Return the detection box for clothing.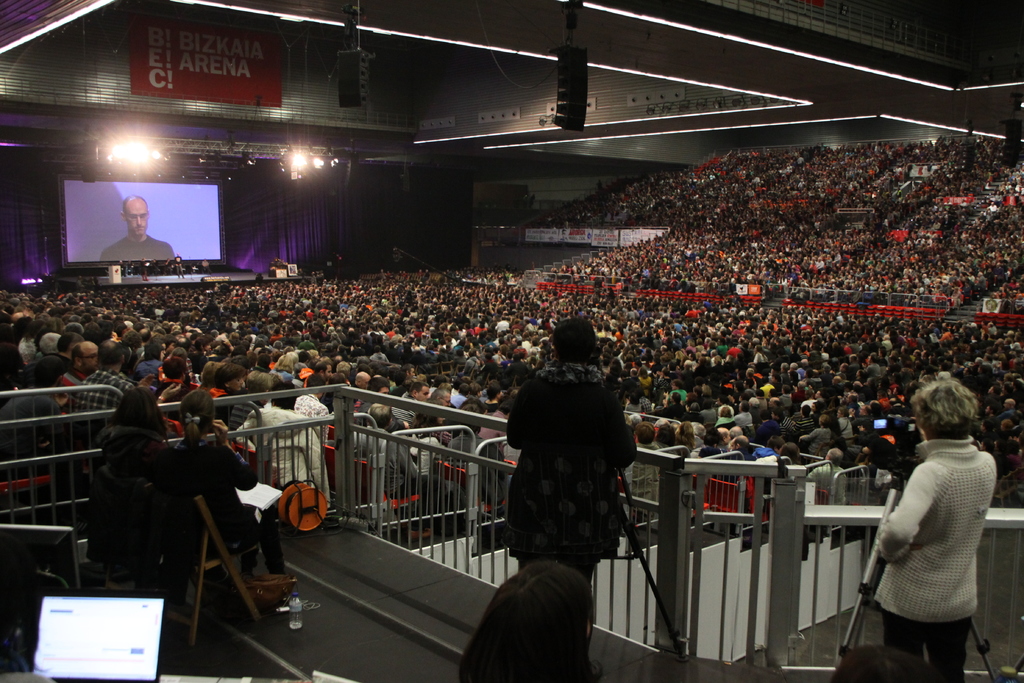
Rect(100, 233, 179, 261).
